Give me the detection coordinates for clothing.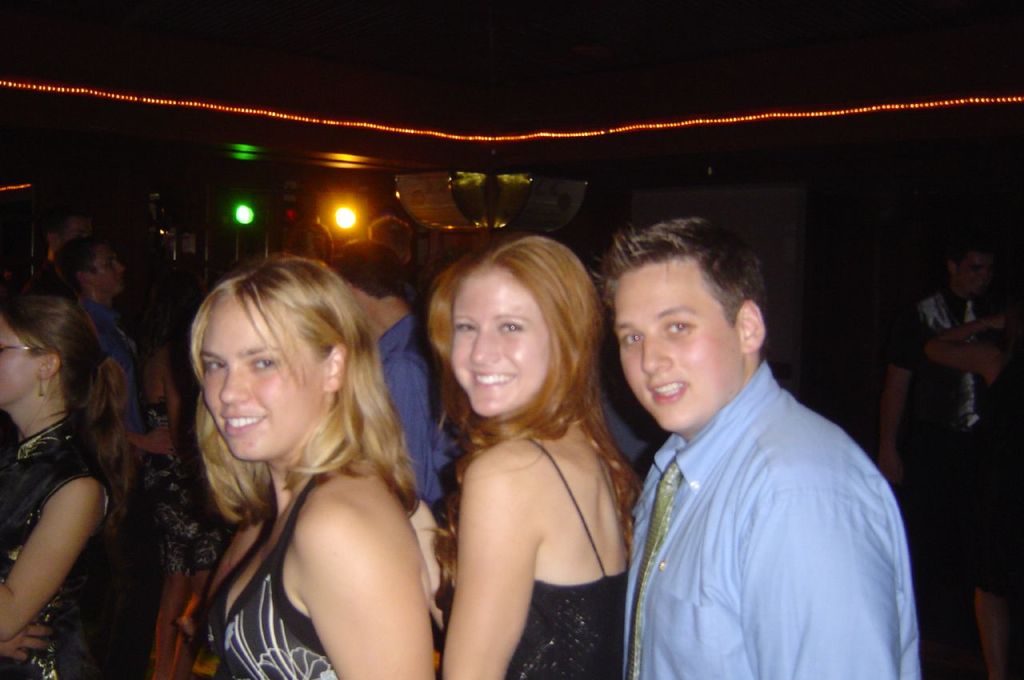
141:391:231:571.
